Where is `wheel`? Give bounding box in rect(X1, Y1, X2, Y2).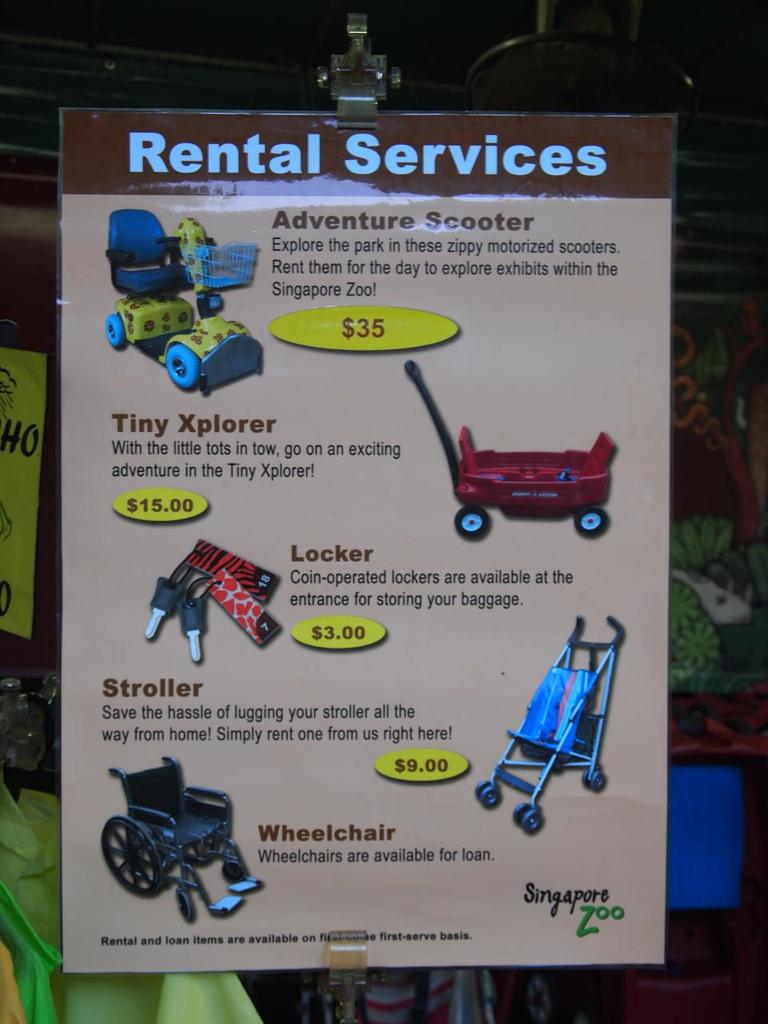
rect(574, 505, 611, 538).
